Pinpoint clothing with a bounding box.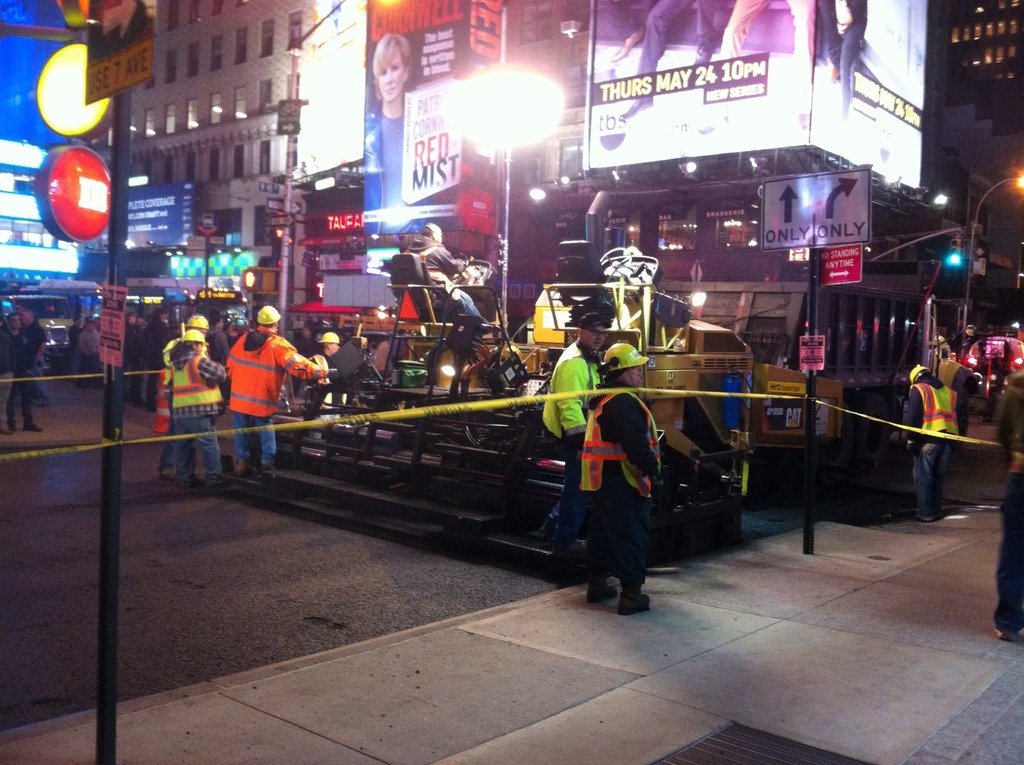
(149, 333, 225, 483).
